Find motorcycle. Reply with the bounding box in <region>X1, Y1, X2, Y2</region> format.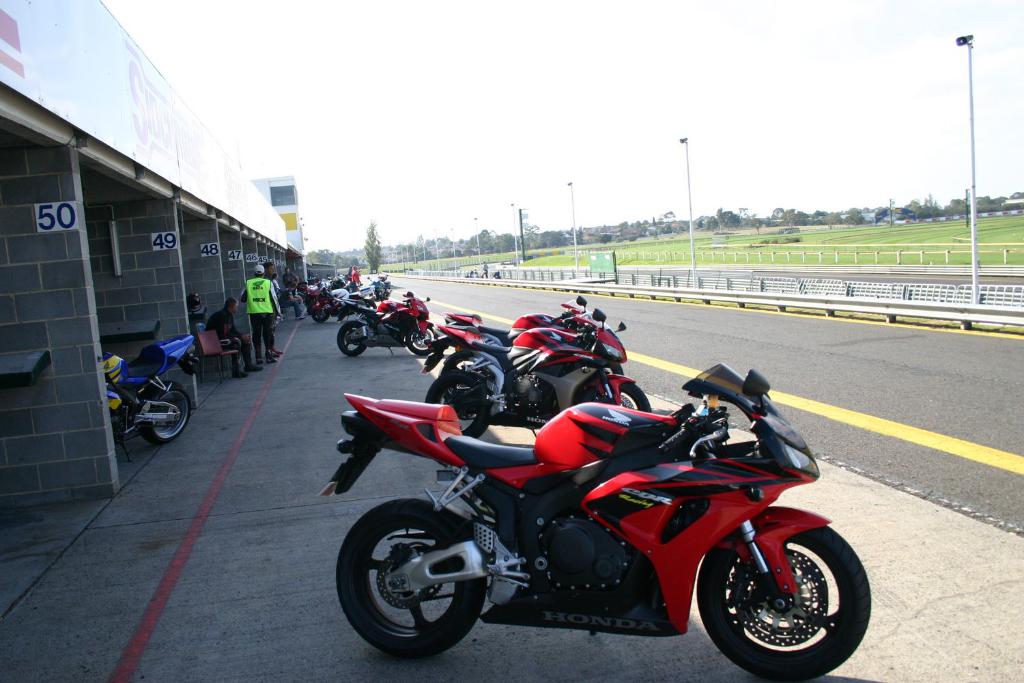
<region>99, 338, 195, 460</region>.
